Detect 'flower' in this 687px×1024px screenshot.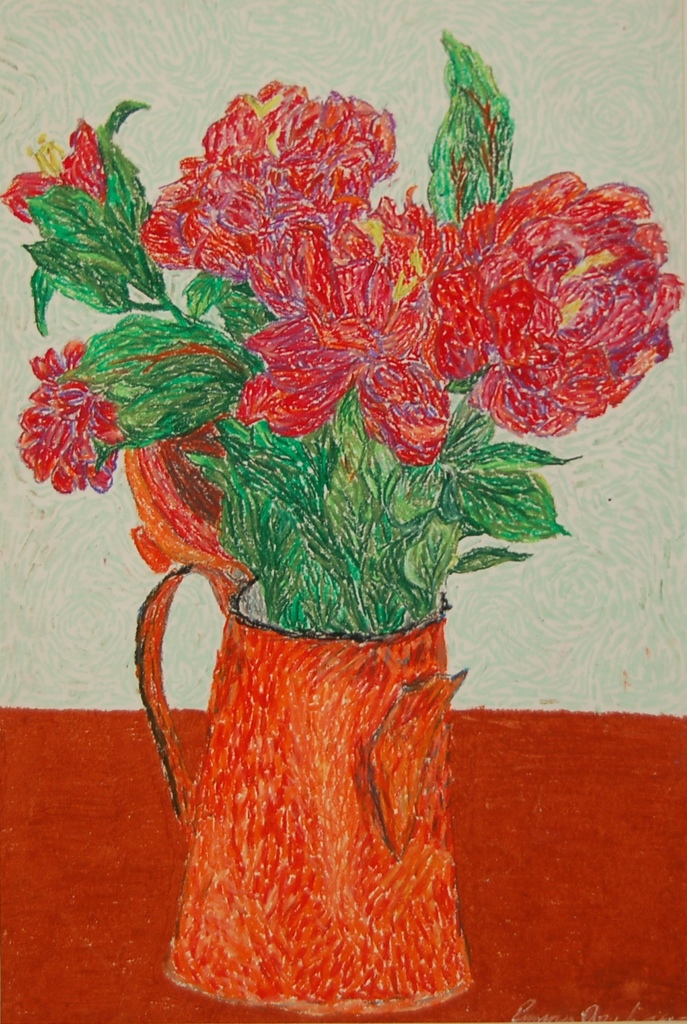
Detection: 425,168,686,448.
